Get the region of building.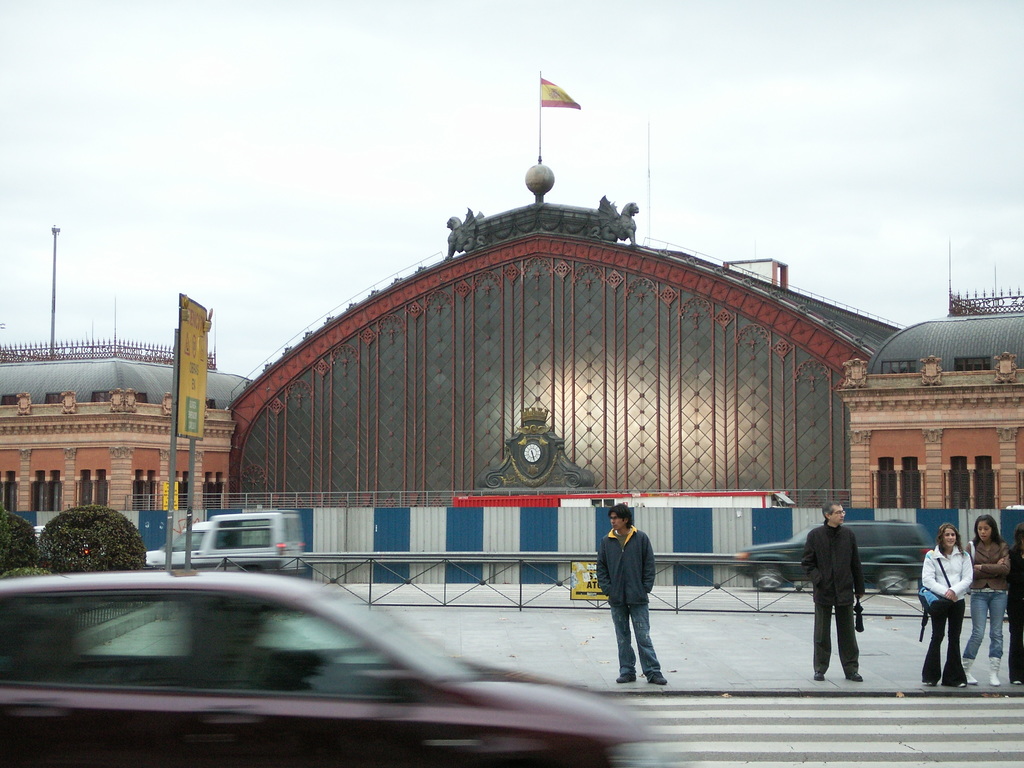
box=[836, 302, 1023, 514].
